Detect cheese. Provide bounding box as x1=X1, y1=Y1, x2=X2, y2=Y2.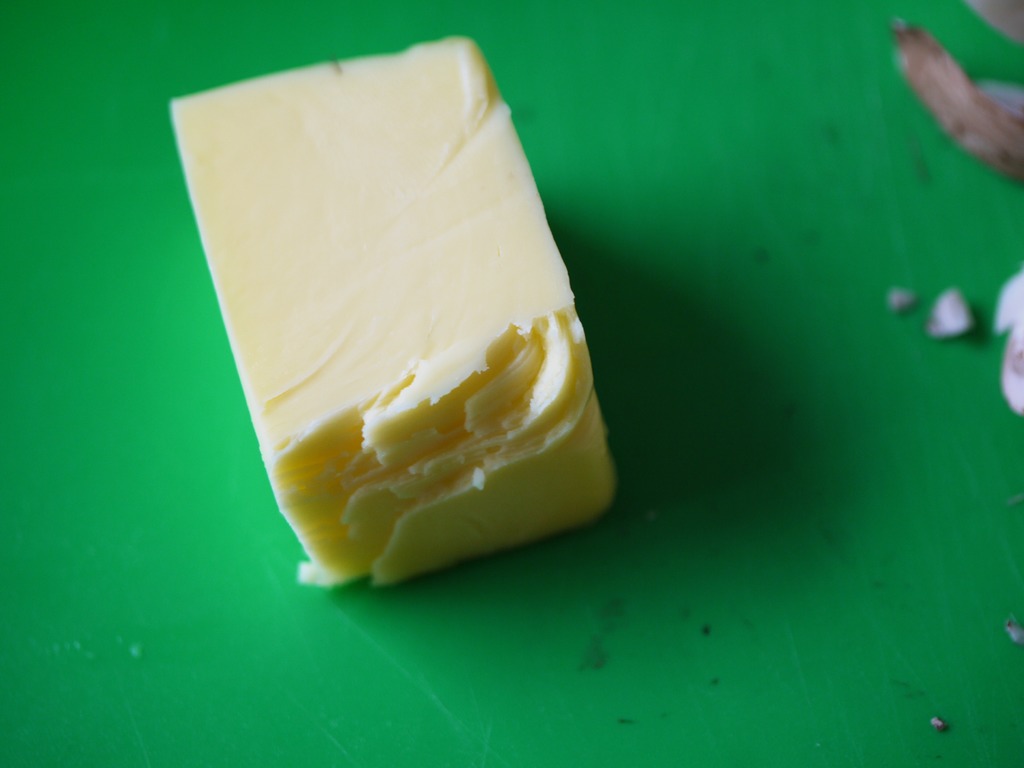
x1=164, y1=33, x2=622, y2=592.
